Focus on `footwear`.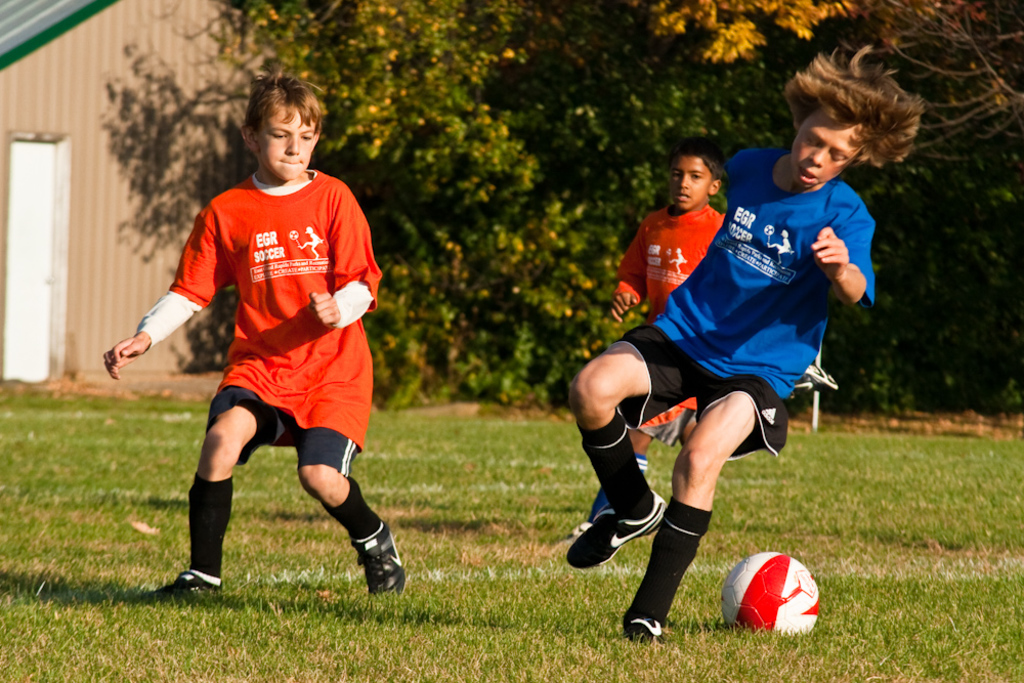
Focused at bbox=(631, 614, 665, 644).
